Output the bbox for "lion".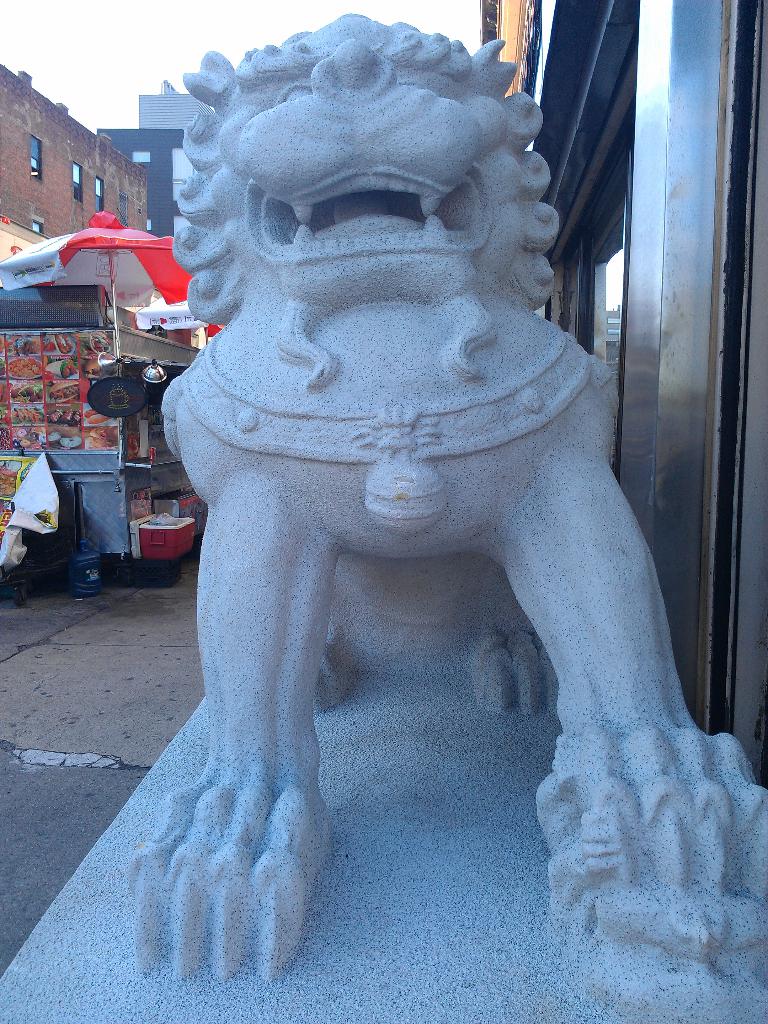
(left=129, top=13, right=767, bottom=982).
